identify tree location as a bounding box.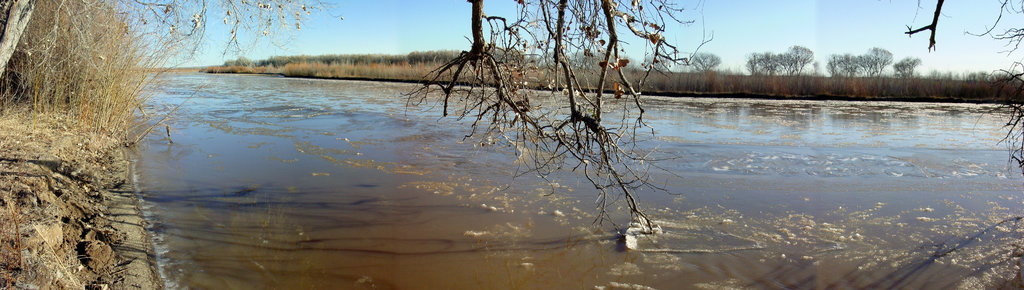
l=903, t=0, r=1023, b=172.
